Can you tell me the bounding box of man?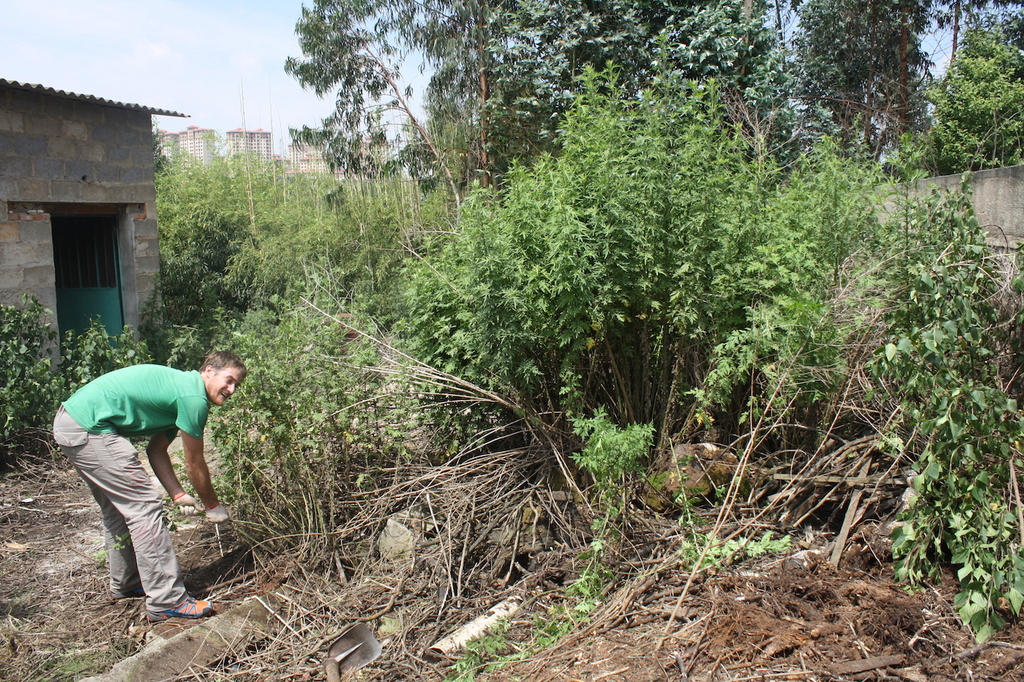
46:329:246:628.
